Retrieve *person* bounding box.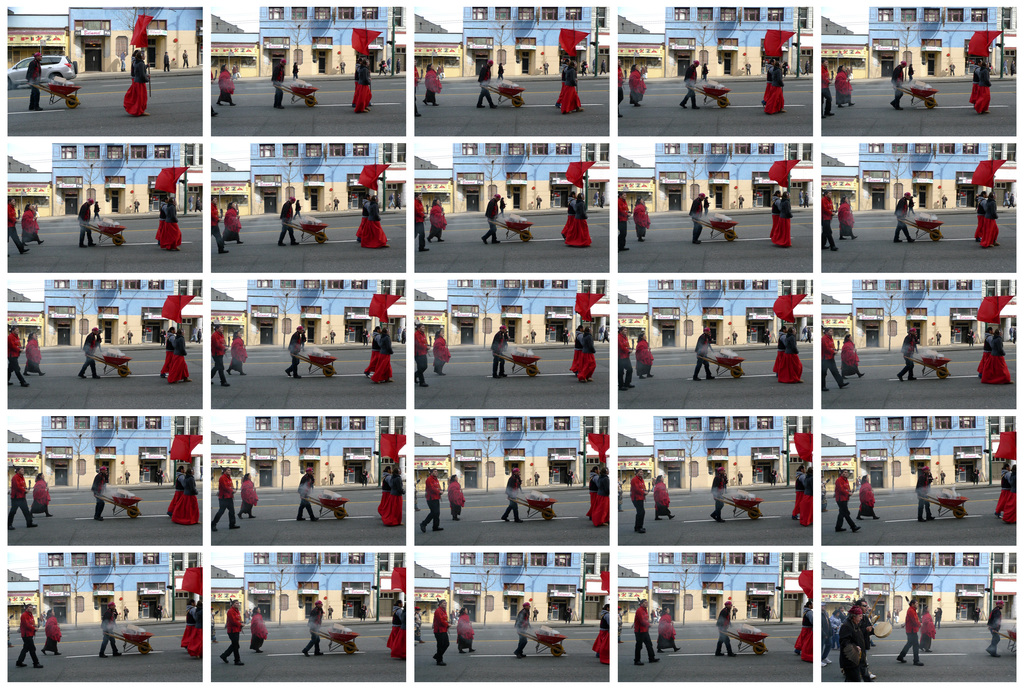
Bounding box: locate(732, 603, 740, 621).
